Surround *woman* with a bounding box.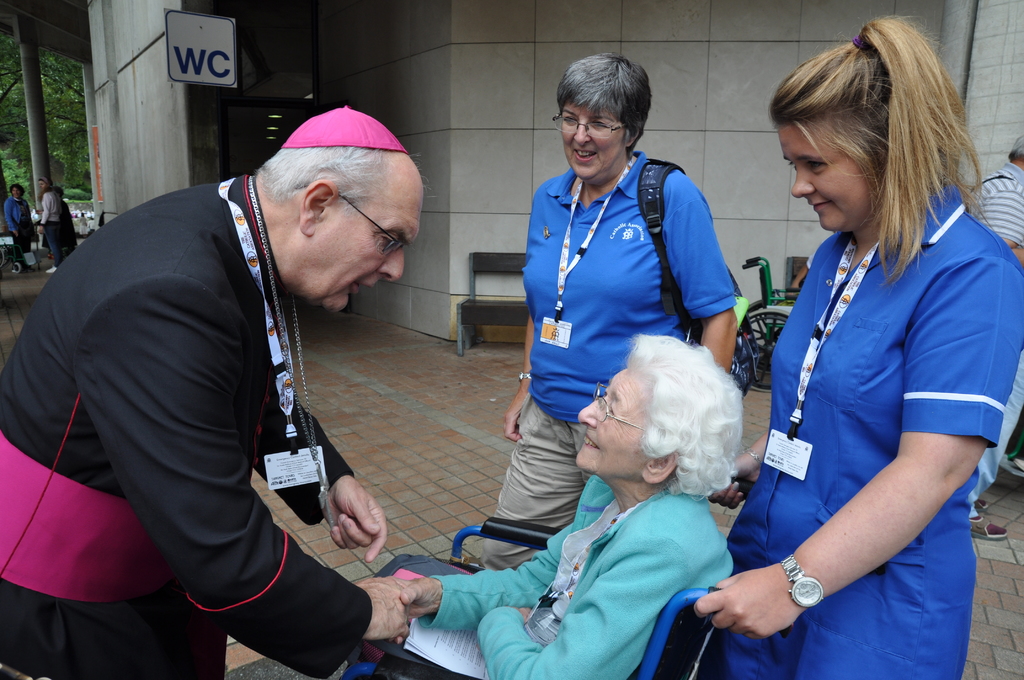
<region>36, 179, 60, 266</region>.
